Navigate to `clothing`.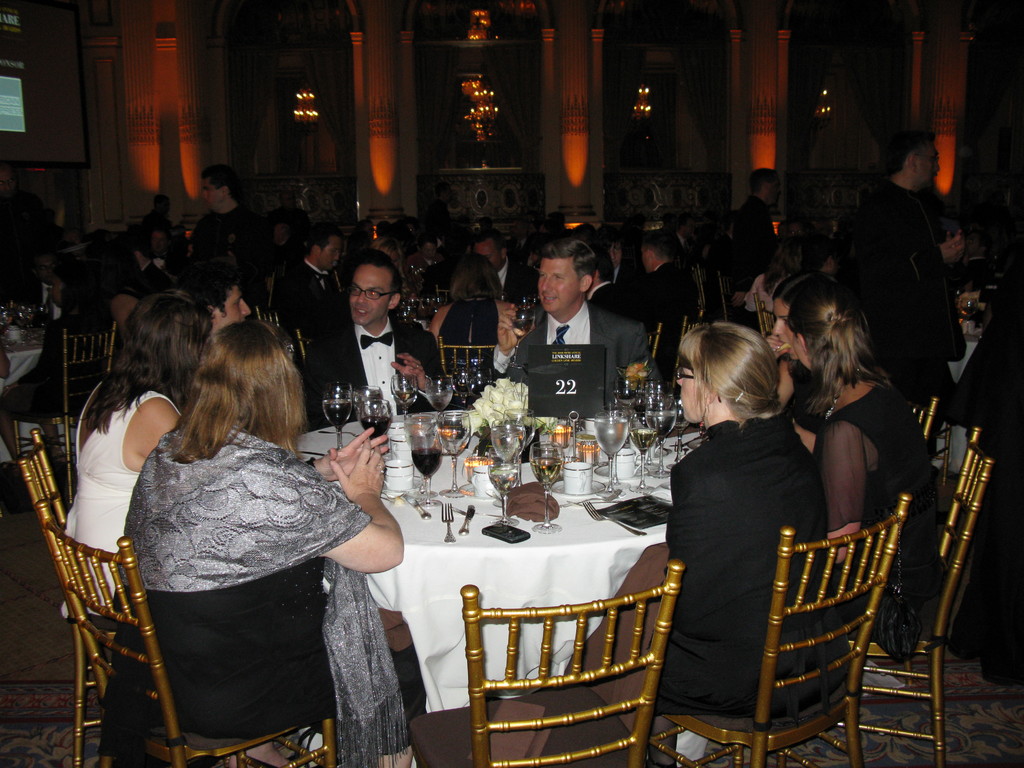
Navigation target: bbox(811, 379, 941, 666).
